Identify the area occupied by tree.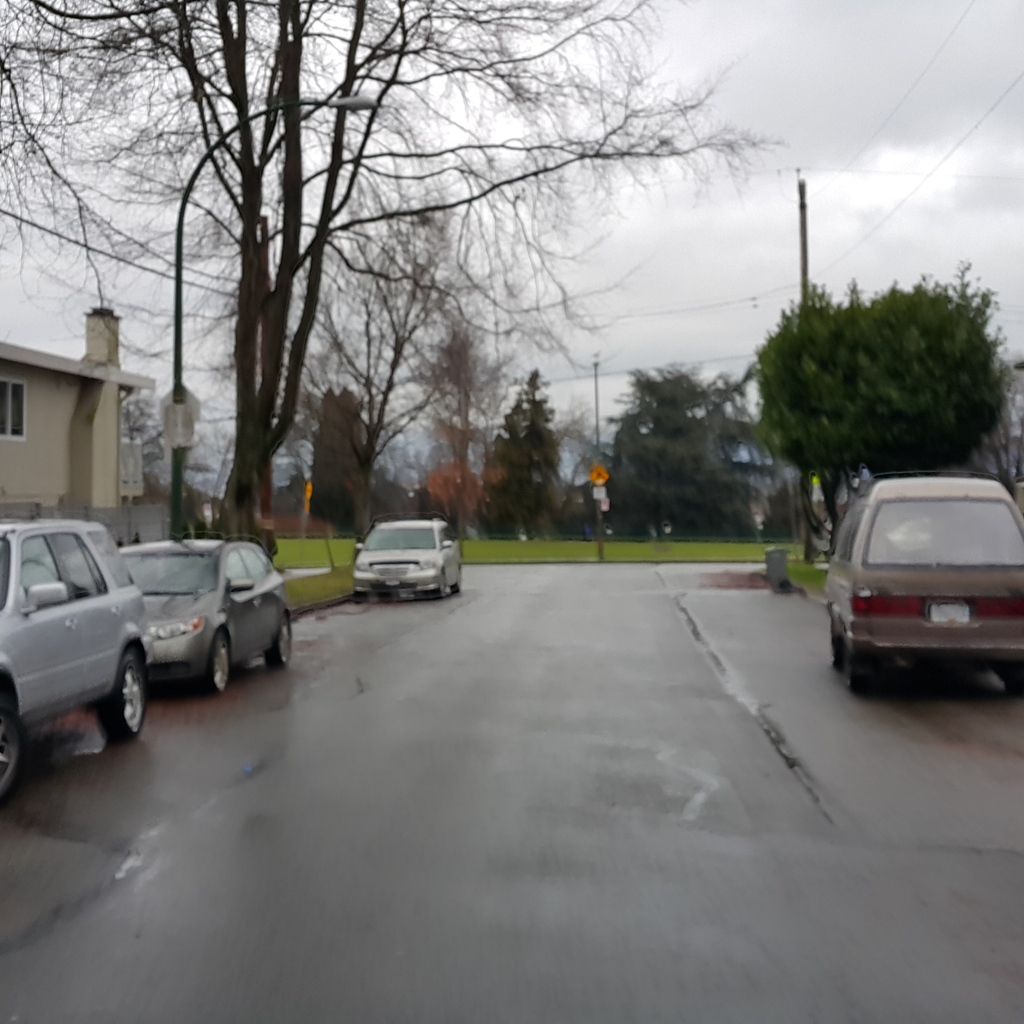
Area: bbox=[481, 367, 556, 548].
